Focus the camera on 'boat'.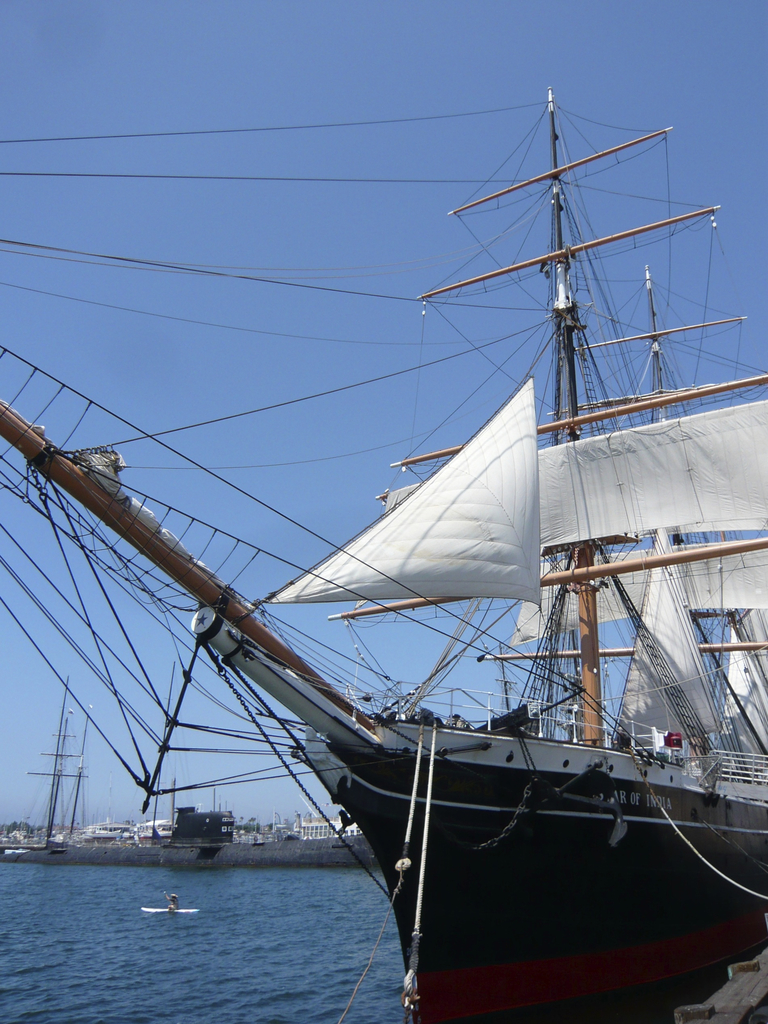
Focus region: crop(121, 87, 767, 1002).
